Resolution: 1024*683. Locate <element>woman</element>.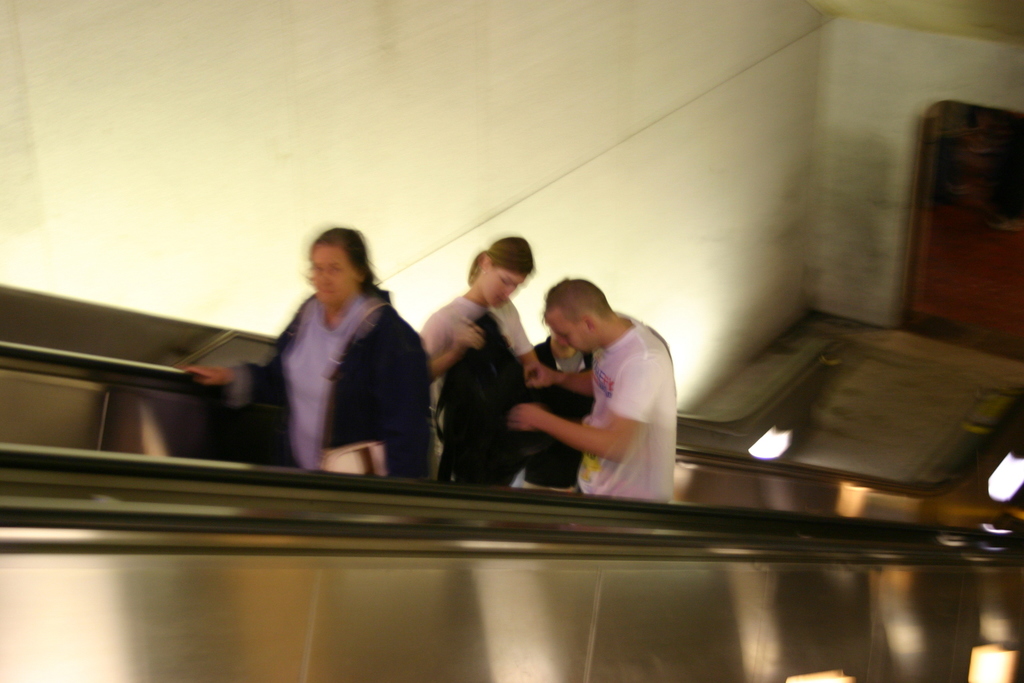
420, 235, 548, 480.
